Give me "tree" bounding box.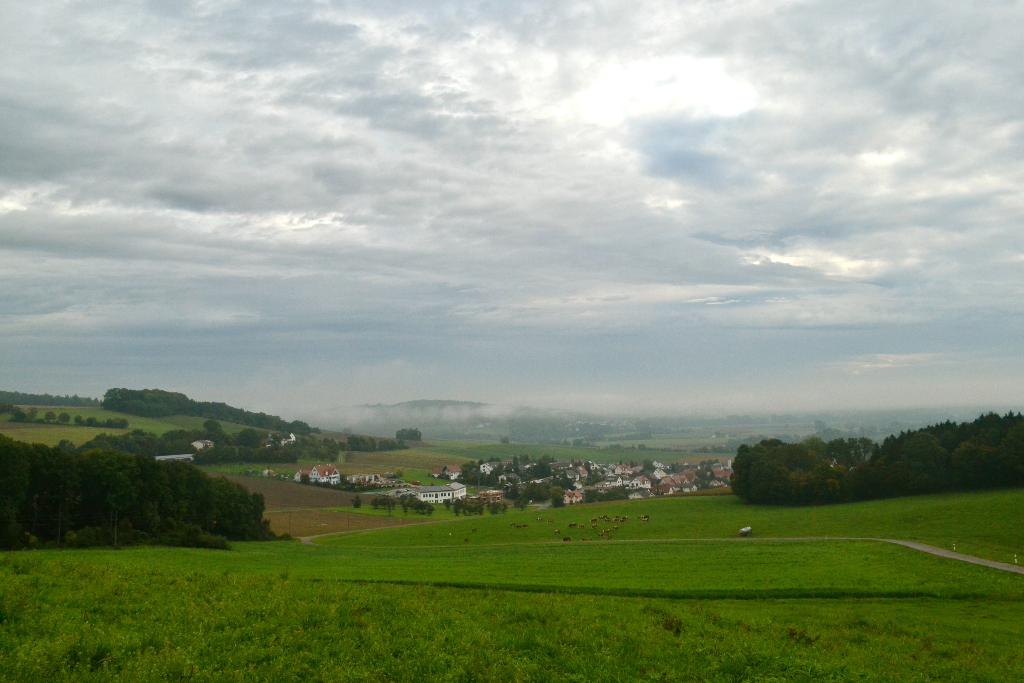
[left=63, top=411, right=65, bottom=422].
